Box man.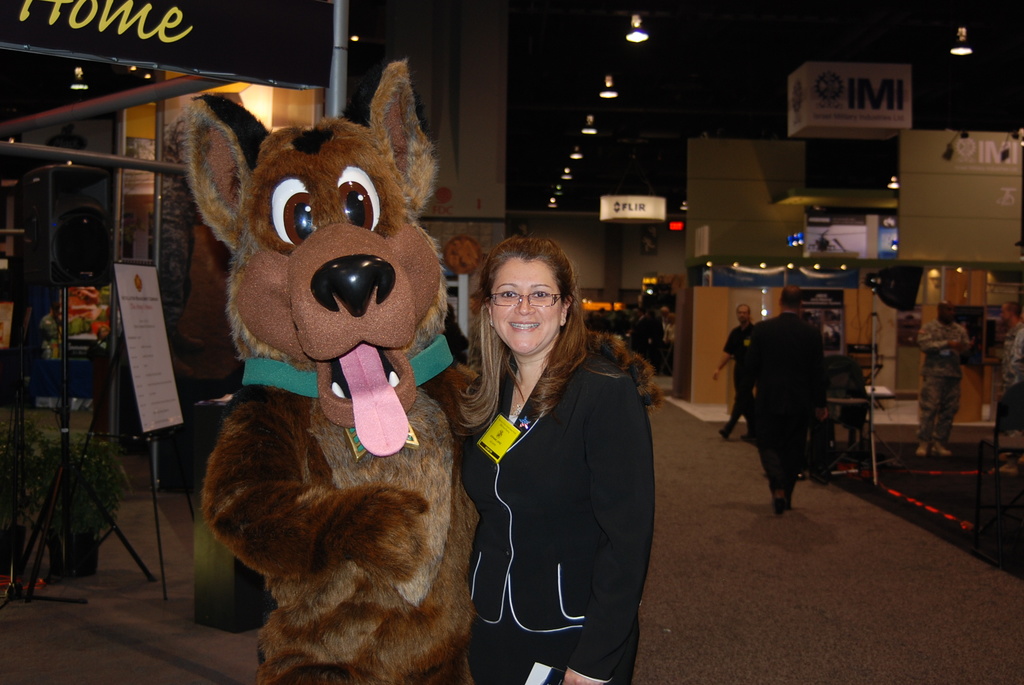
914,301,976,463.
